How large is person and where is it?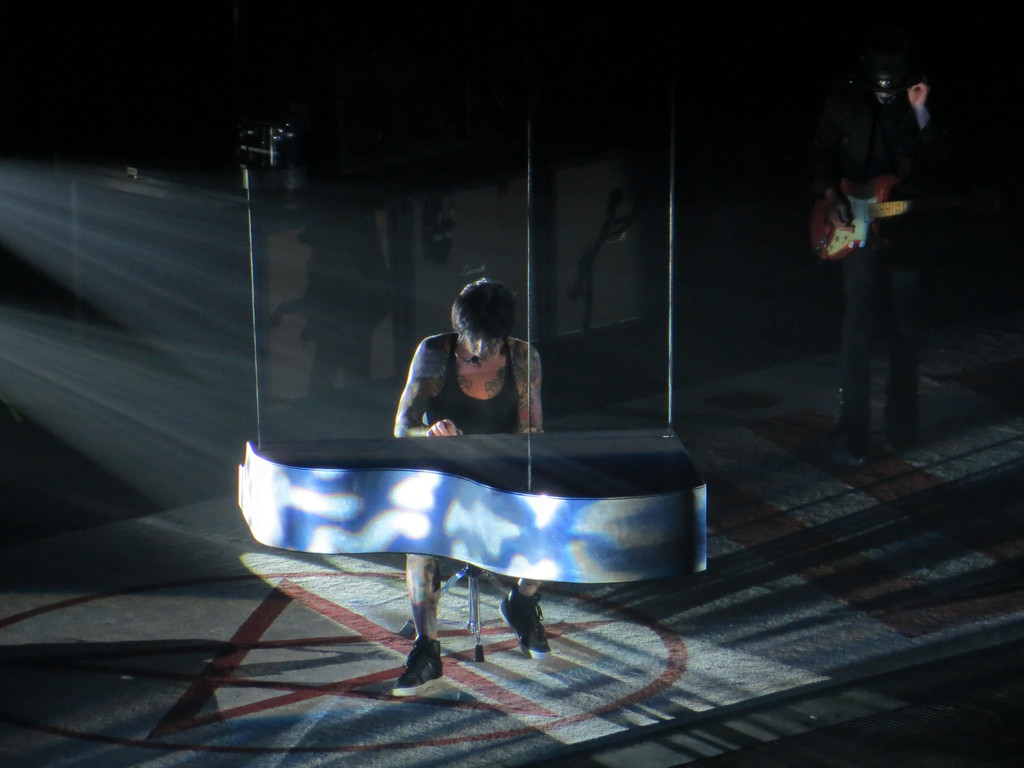
Bounding box: [385,273,552,699].
